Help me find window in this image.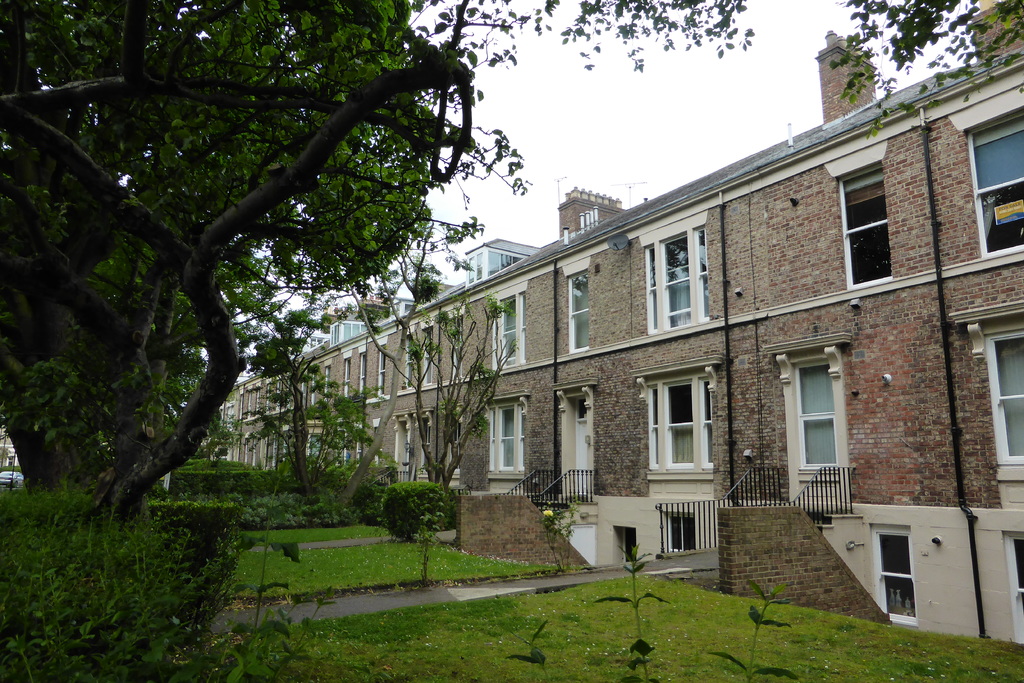
Found it: rect(414, 403, 436, 486).
